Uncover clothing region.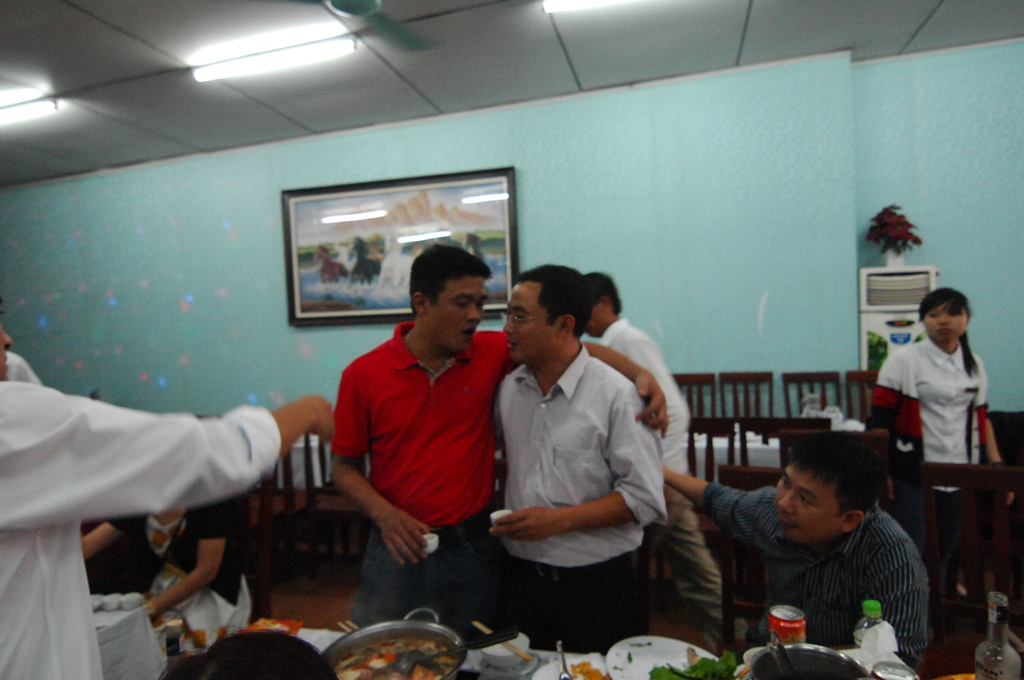
Uncovered: (x1=328, y1=321, x2=521, y2=627).
